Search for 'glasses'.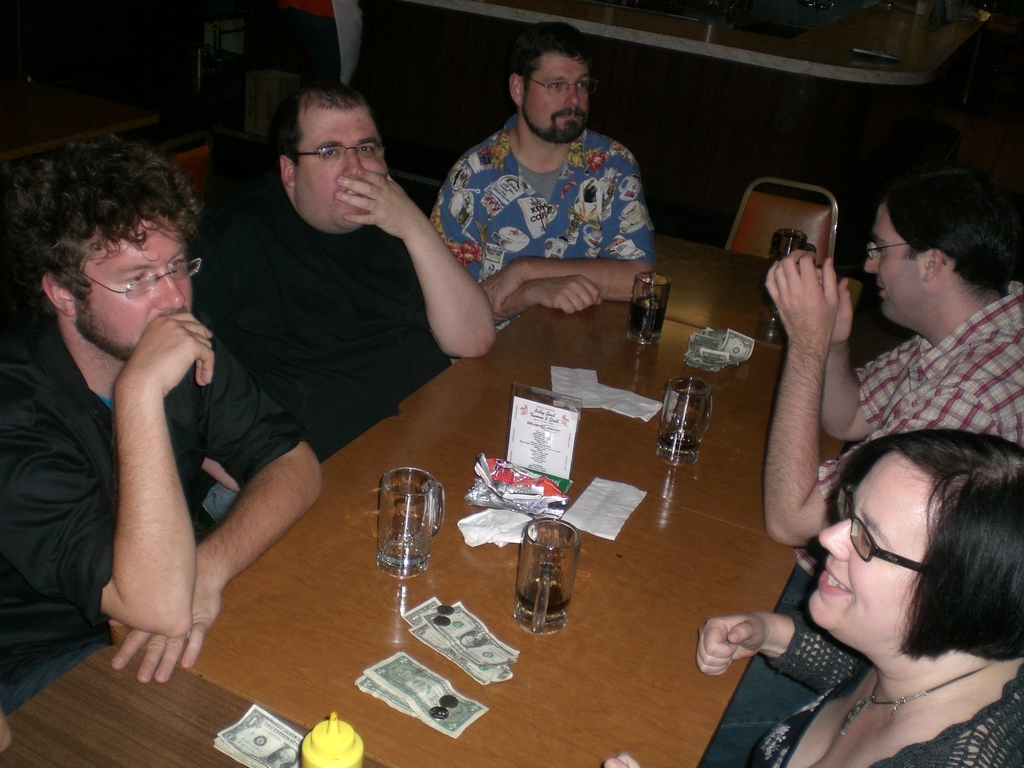
Found at 286:135:388:168.
